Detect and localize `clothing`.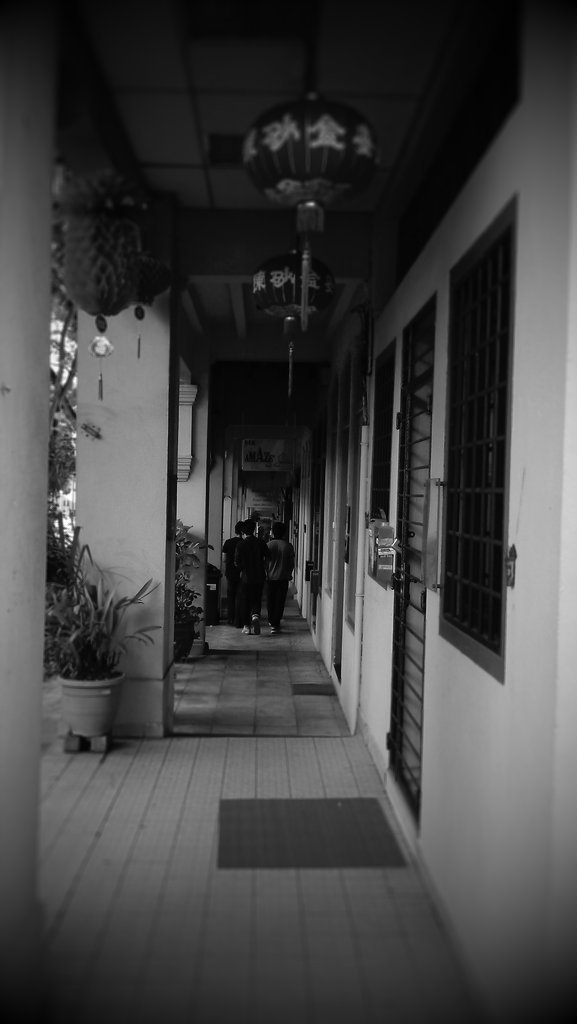
Localized at [266, 538, 294, 628].
